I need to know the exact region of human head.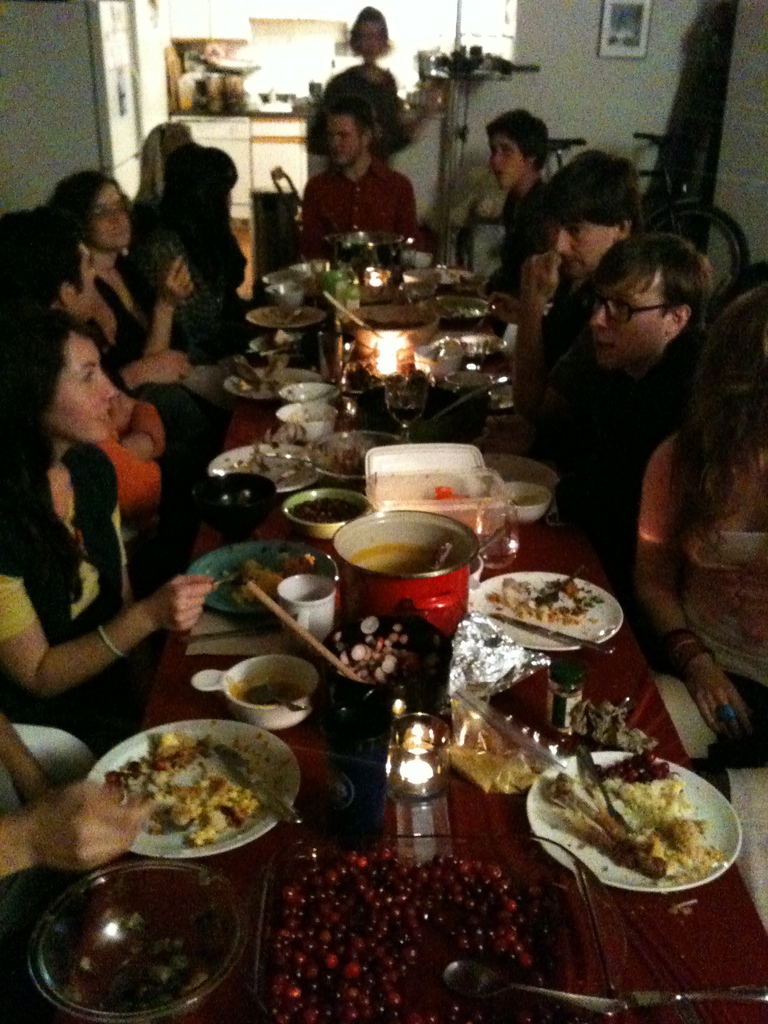
Region: crop(693, 287, 767, 455).
